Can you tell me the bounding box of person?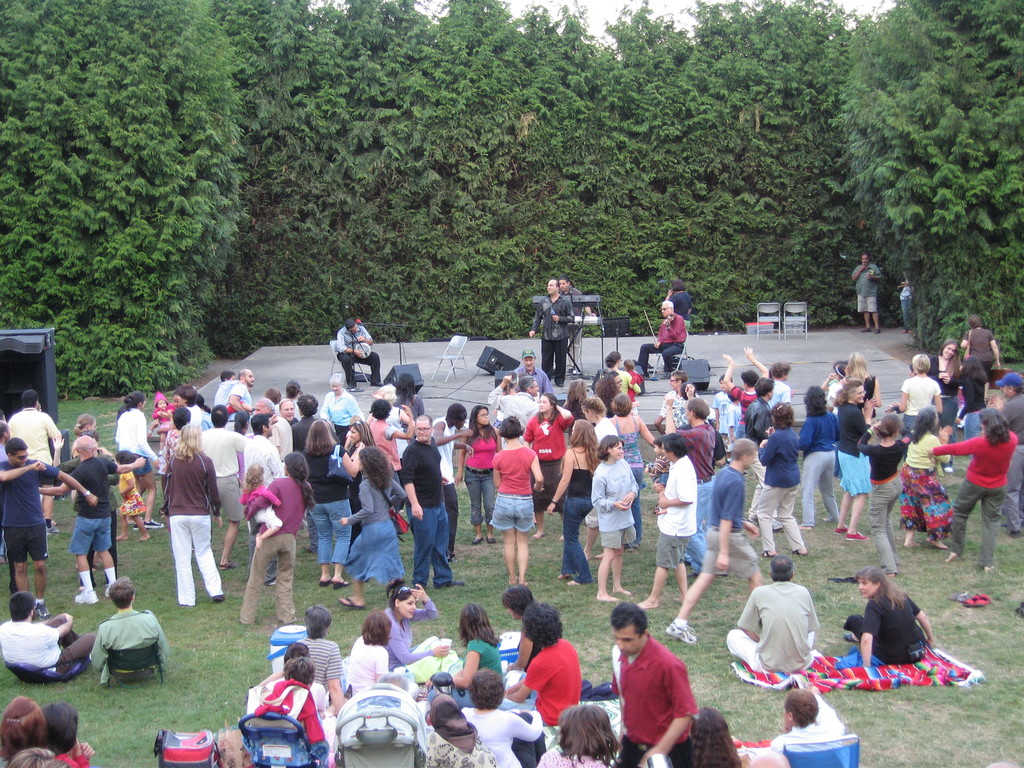
(897, 349, 947, 421).
